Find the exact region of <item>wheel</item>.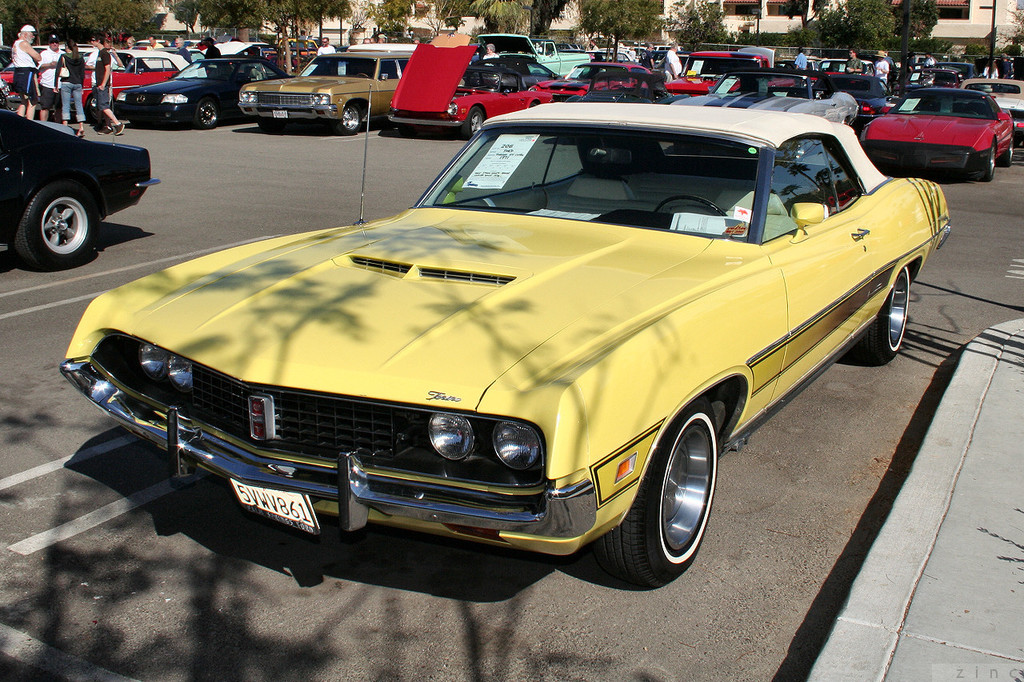
Exact region: Rect(88, 94, 94, 108).
